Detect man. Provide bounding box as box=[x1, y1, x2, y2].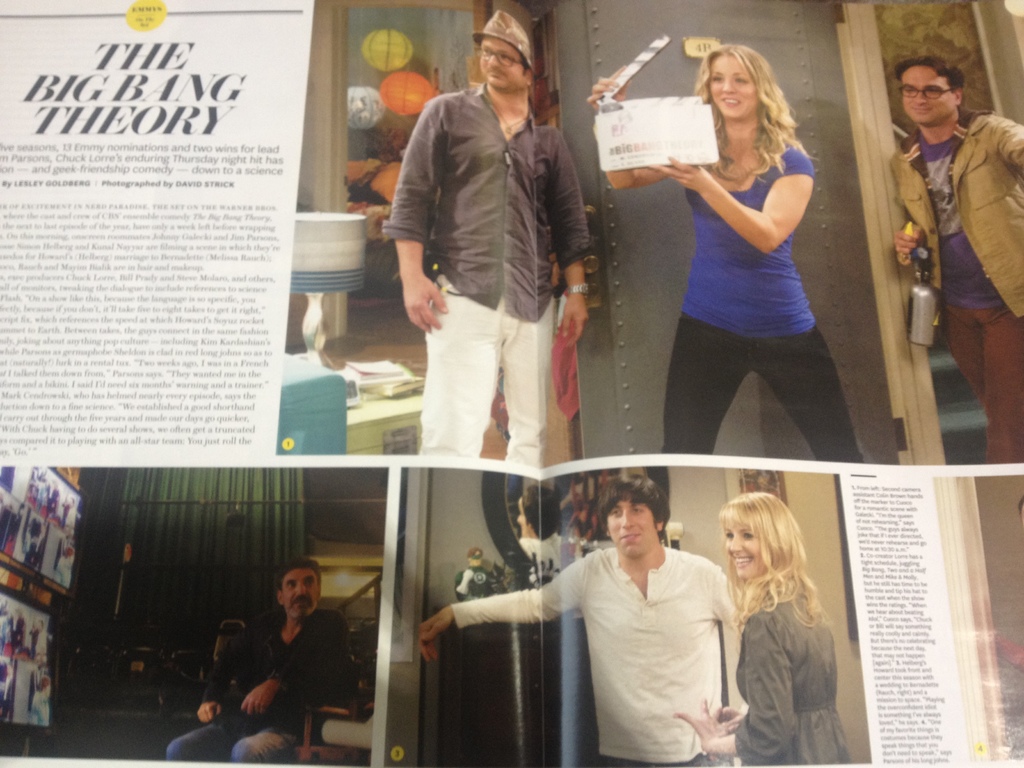
box=[422, 482, 761, 767].
